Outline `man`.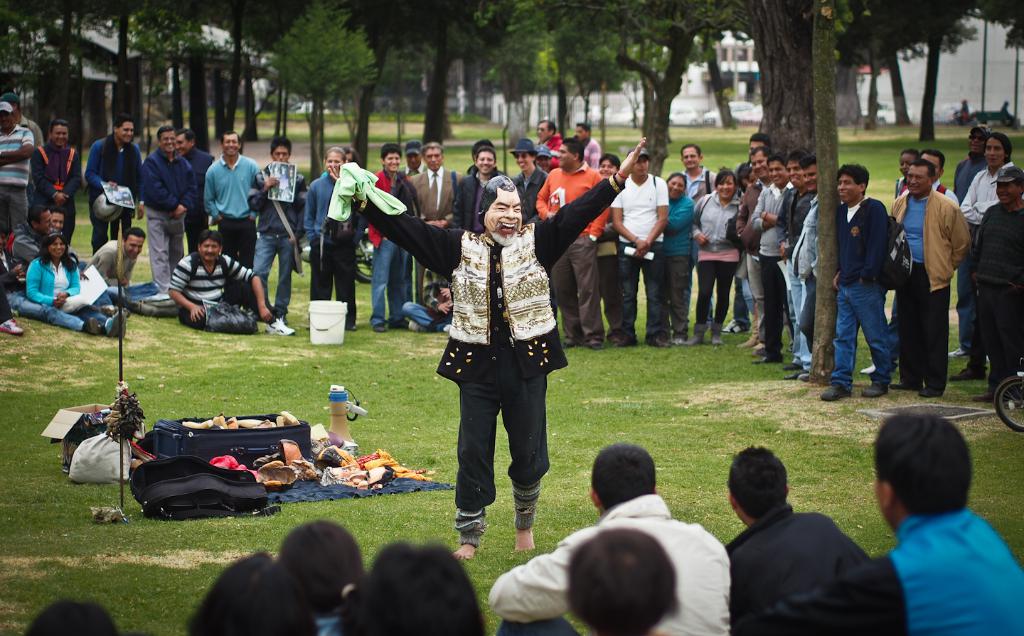
Outline: box(846, 419, 1023, 634).
